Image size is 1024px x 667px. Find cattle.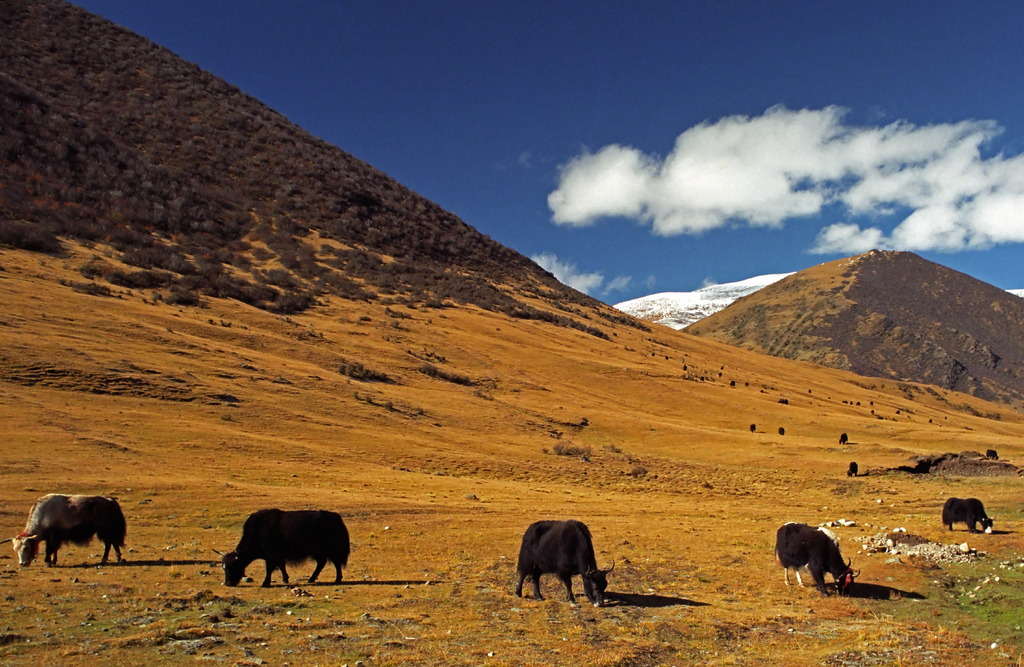
<box>986,449,998,459</box>.
